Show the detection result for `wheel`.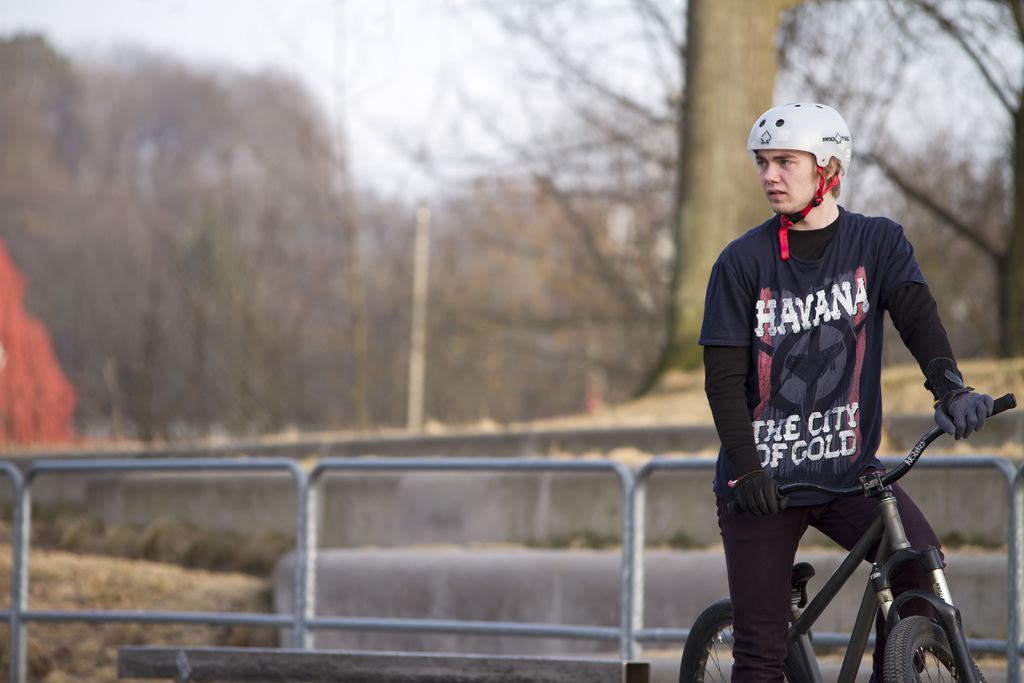
677, 600, 808, 682.
